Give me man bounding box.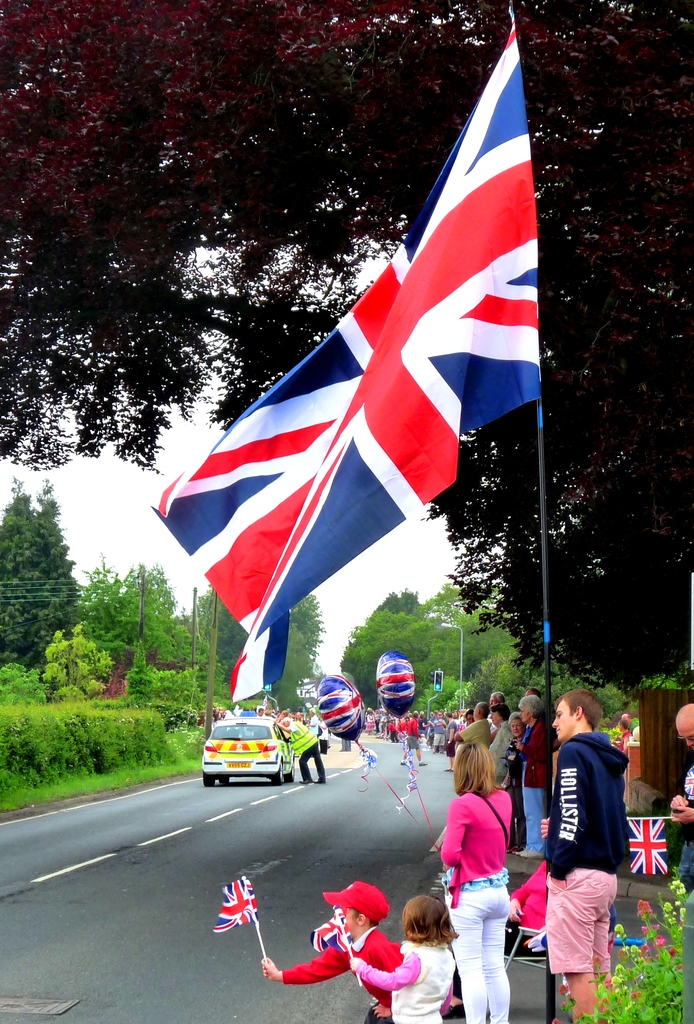
select_region(451, 700, 492, 751).
